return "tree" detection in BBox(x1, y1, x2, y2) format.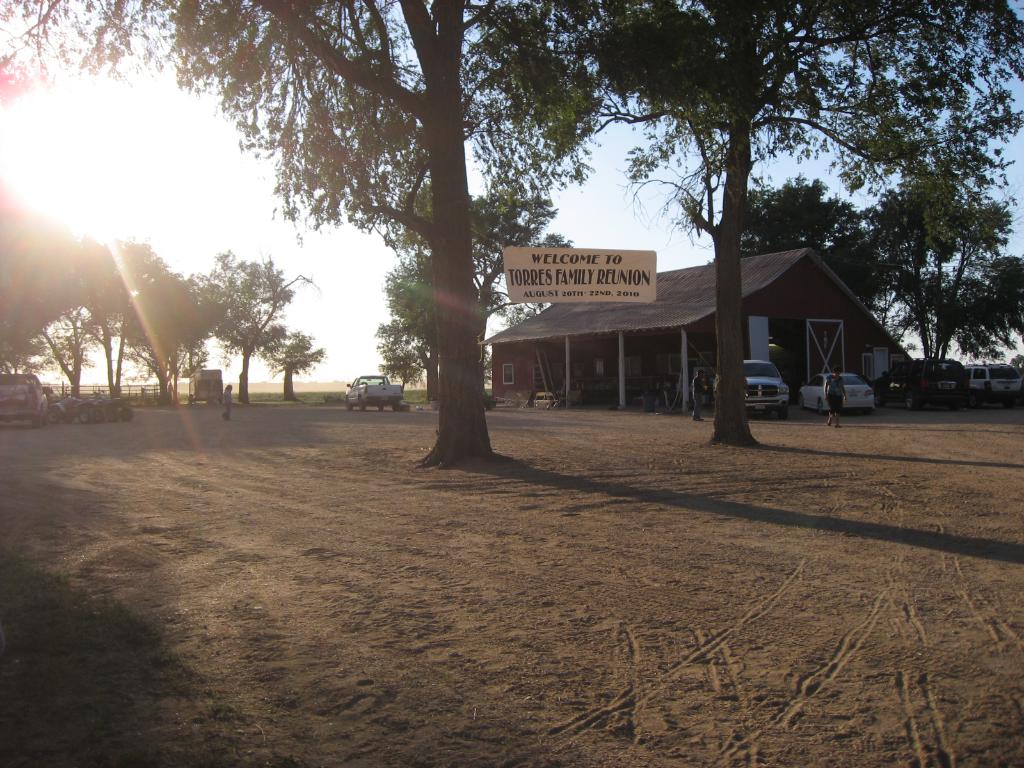
BBox(737, 170, 857, 271).
